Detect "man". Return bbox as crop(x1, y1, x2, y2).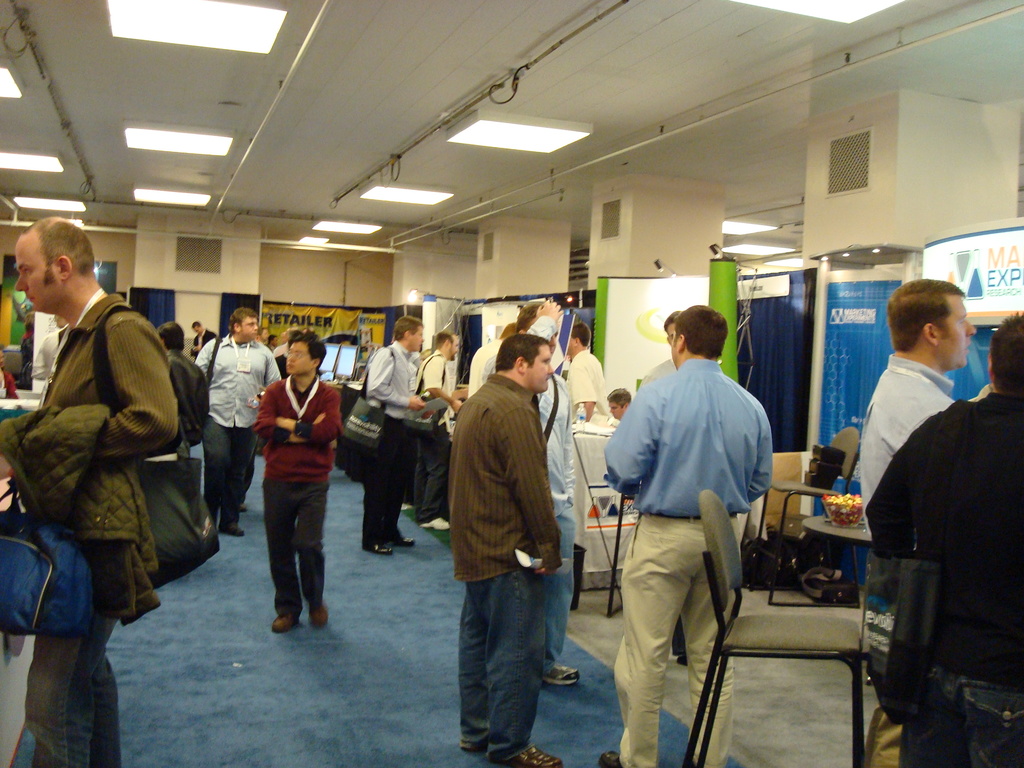
crop(615, 310, 772, 764).
